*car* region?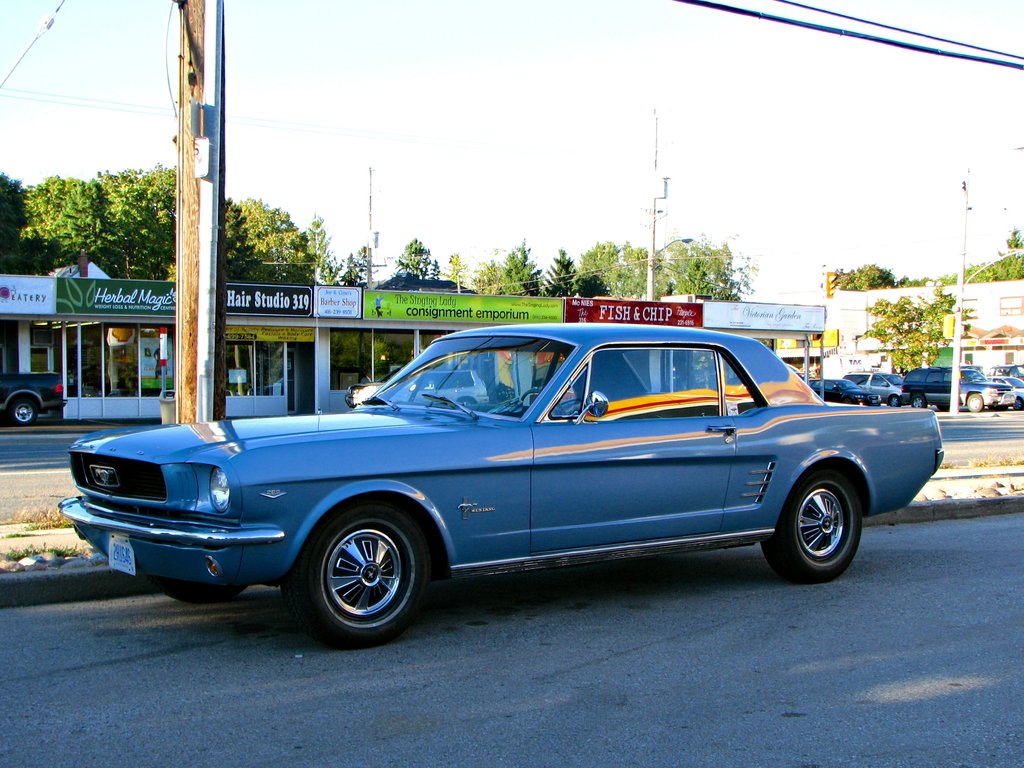
x1=56 y1=321 x2=945 y2=650
